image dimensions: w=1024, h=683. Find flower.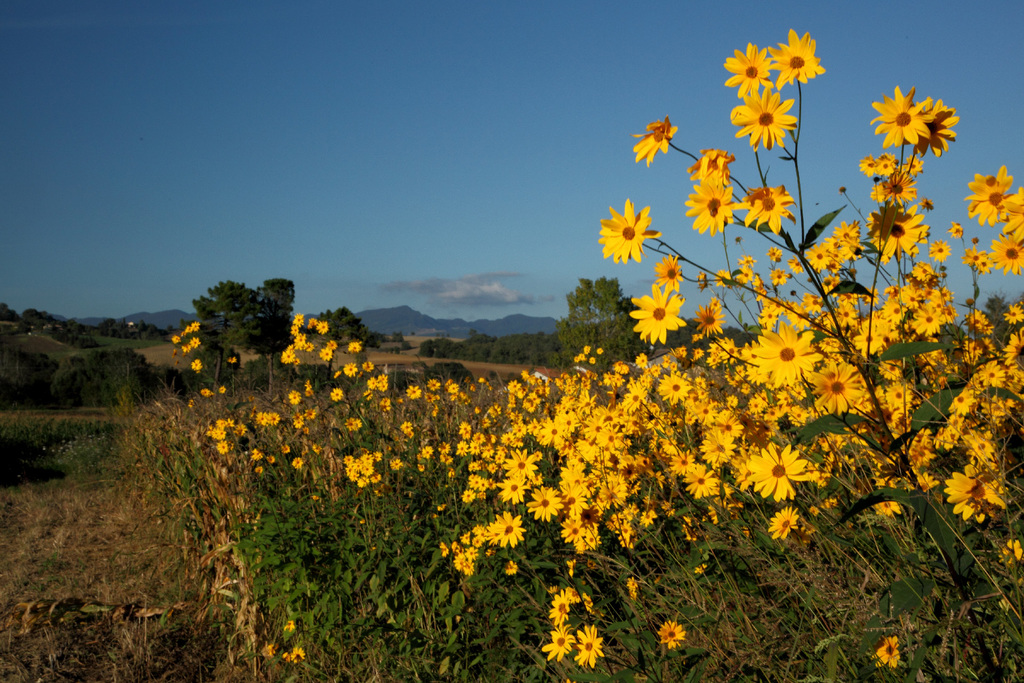
rect(230, 353, 237, 363).
